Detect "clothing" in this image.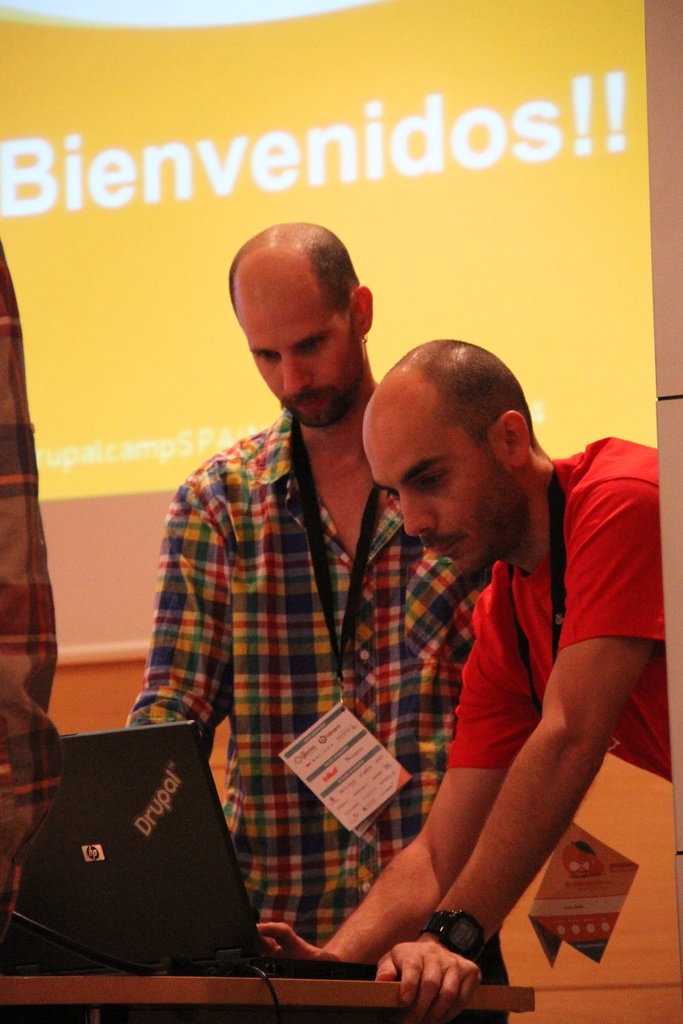
Detection: region(449, 431, 680, 796).
